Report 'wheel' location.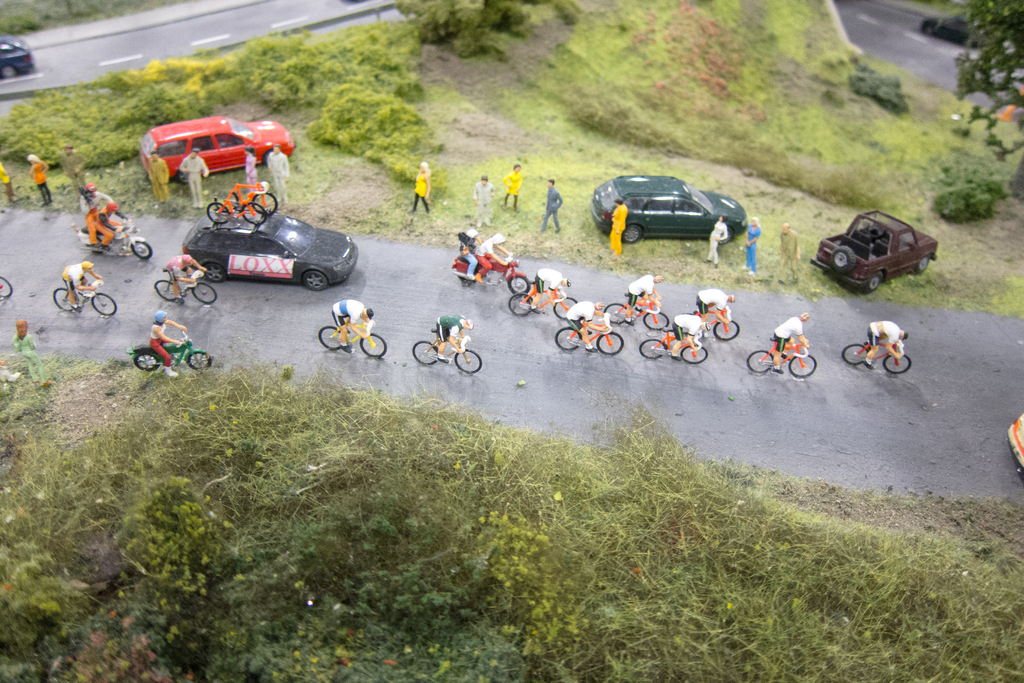
Report: bbox(623, 226, 641, 243).
